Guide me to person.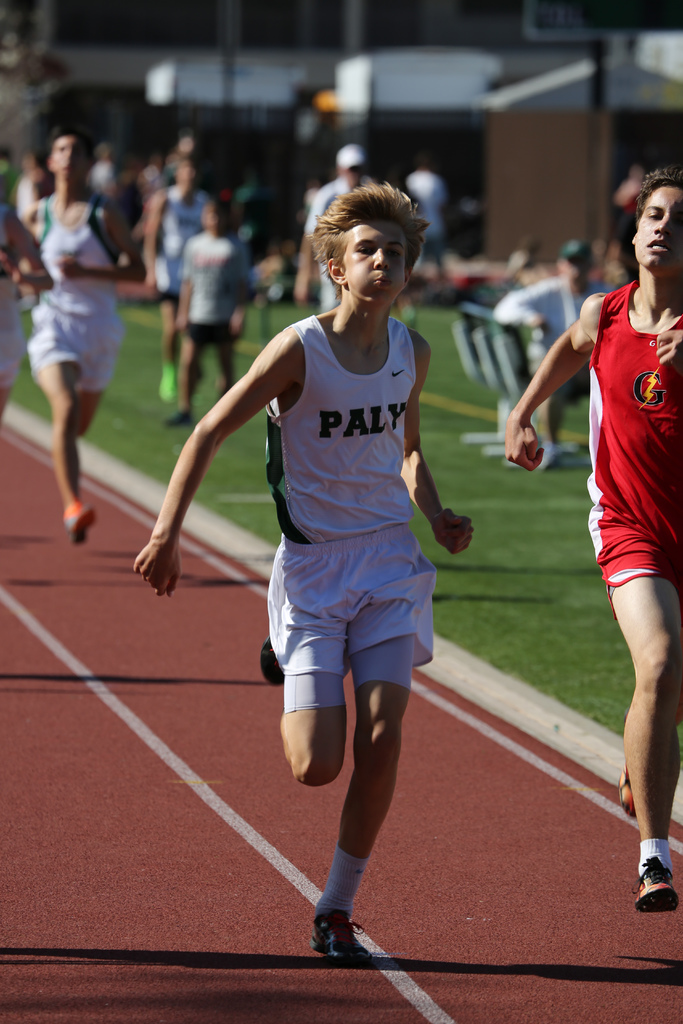
Guidance: [24,129,150,541].
